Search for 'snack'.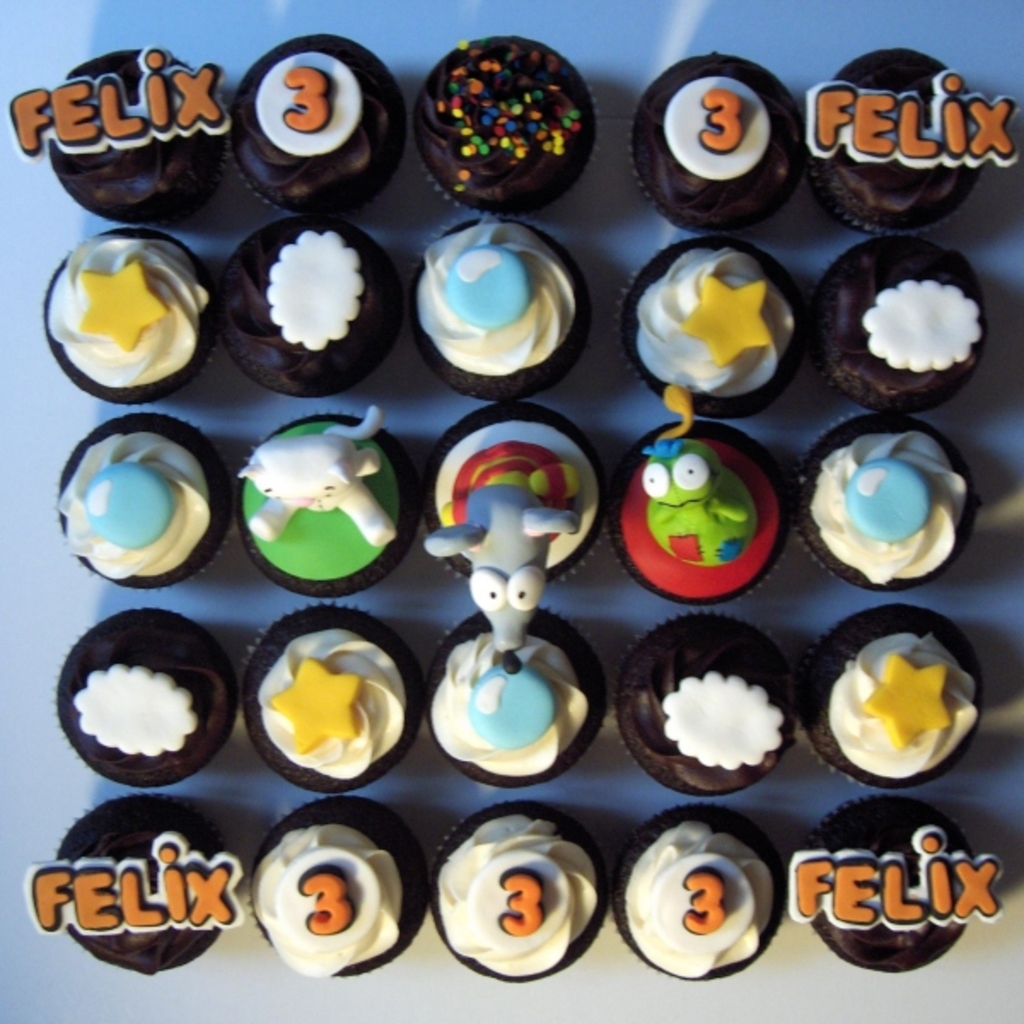
Found at box(195, 217, 408, 386).
